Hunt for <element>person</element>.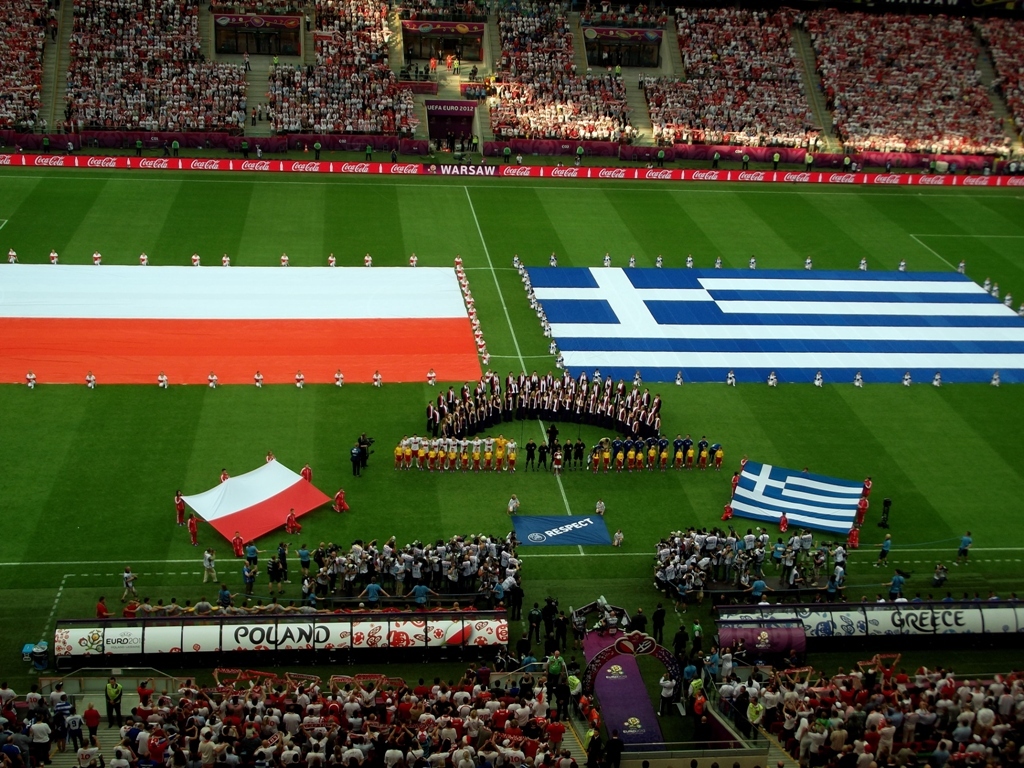
Hunted down at box(811, 367, 824, 388).
